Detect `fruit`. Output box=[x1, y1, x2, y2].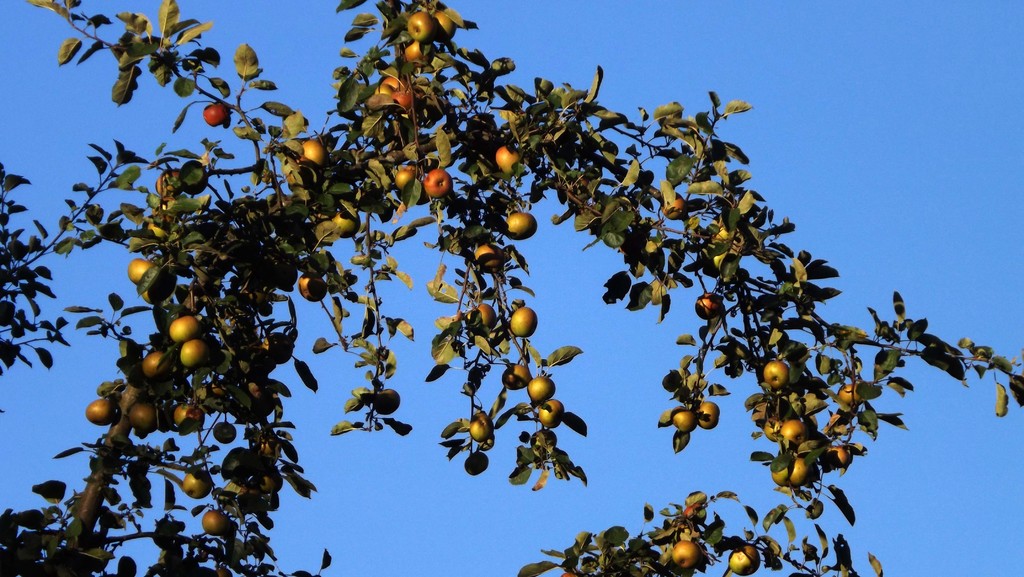
box=[84, 398, 116, 426].
